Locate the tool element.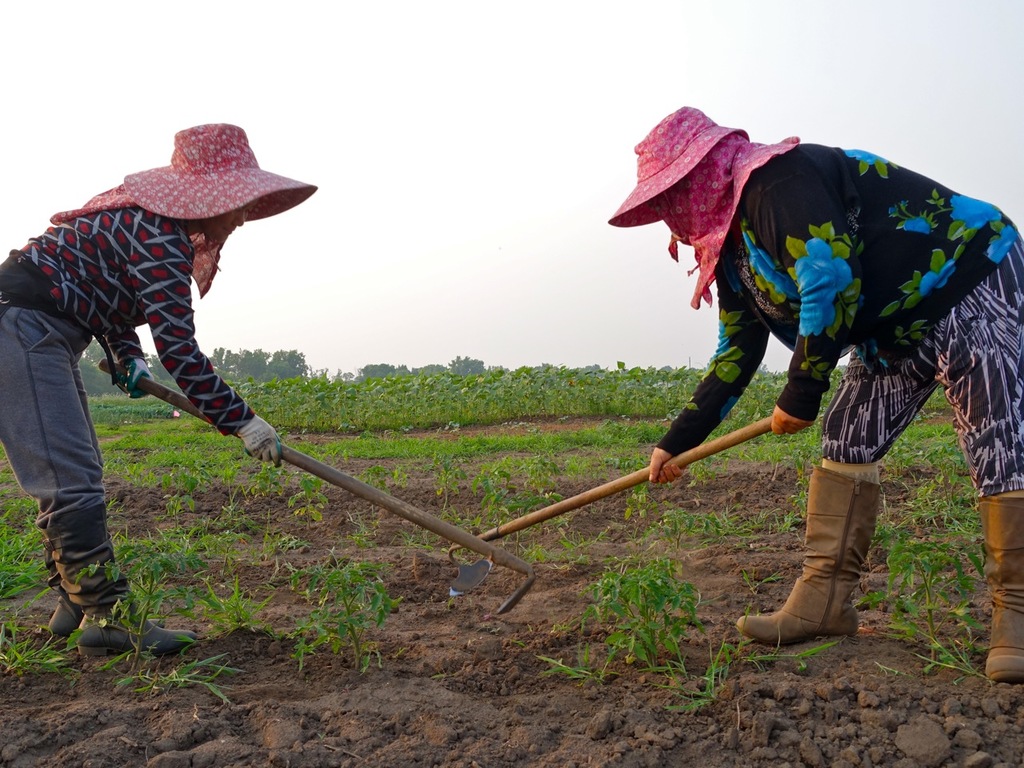
Element bbox: (91, 361, 542, 616).
